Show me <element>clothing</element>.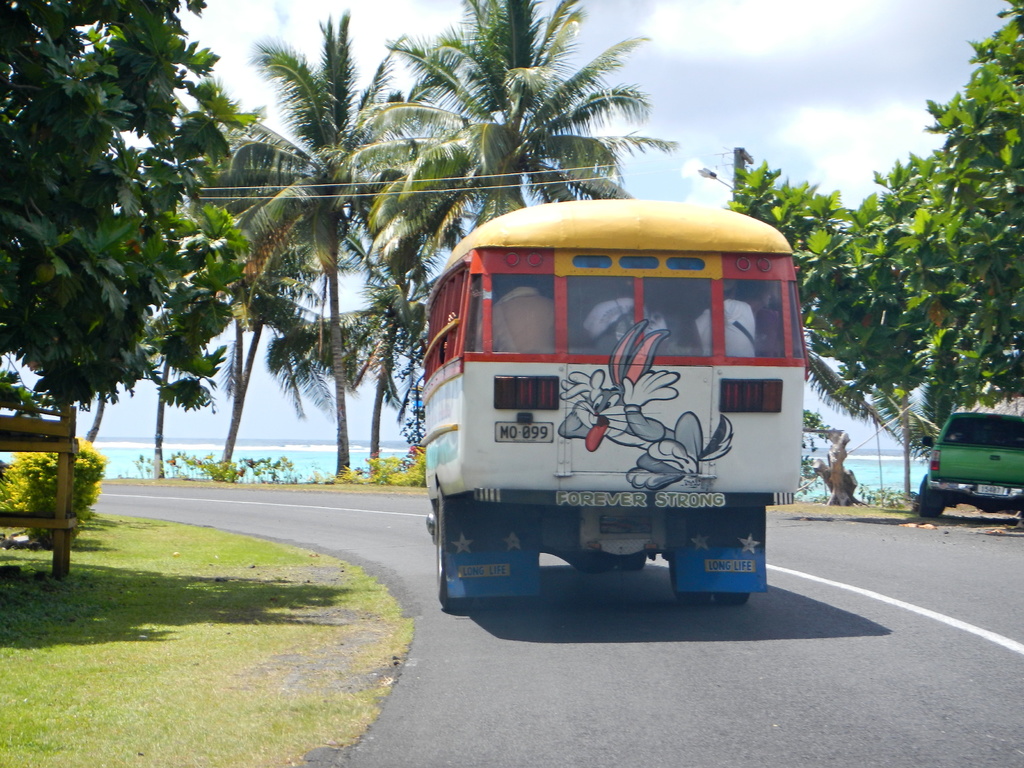
<element>clothing</element> is here: bbox=[583, 297, 654, 349].
